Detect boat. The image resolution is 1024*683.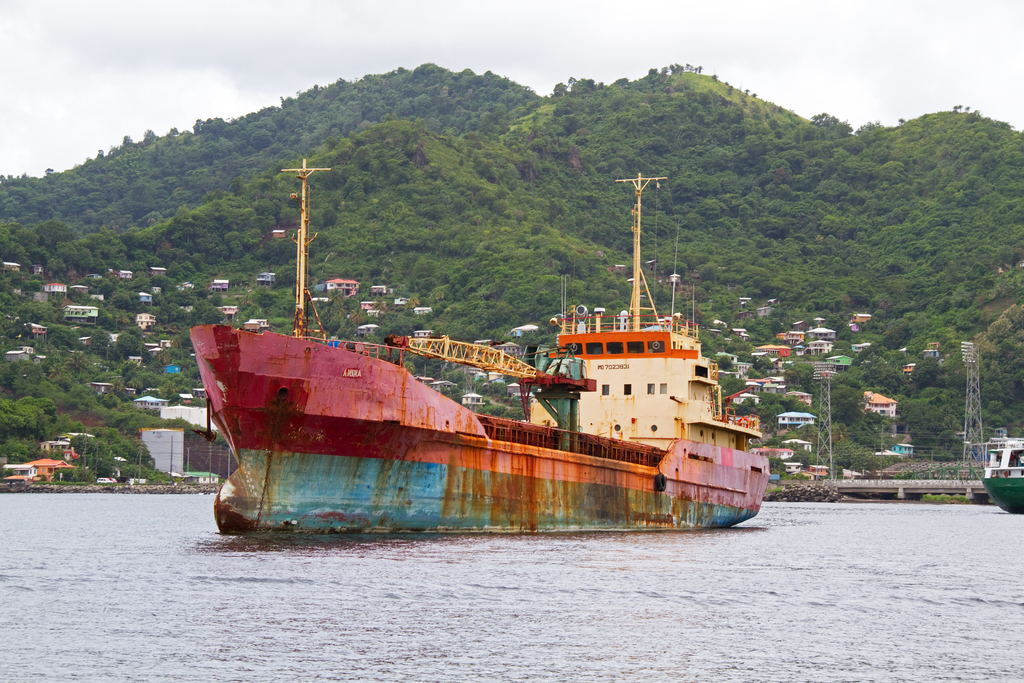
<box>187,160,771,537</box>.
